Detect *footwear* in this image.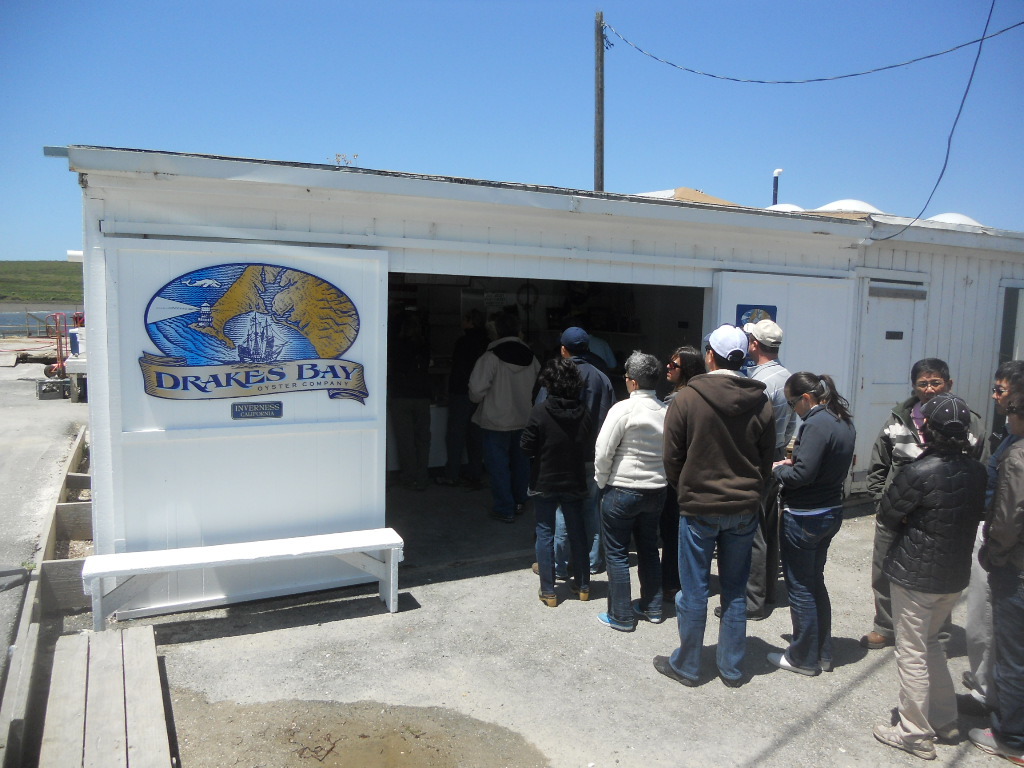
Detection: 532,562,544,575.
